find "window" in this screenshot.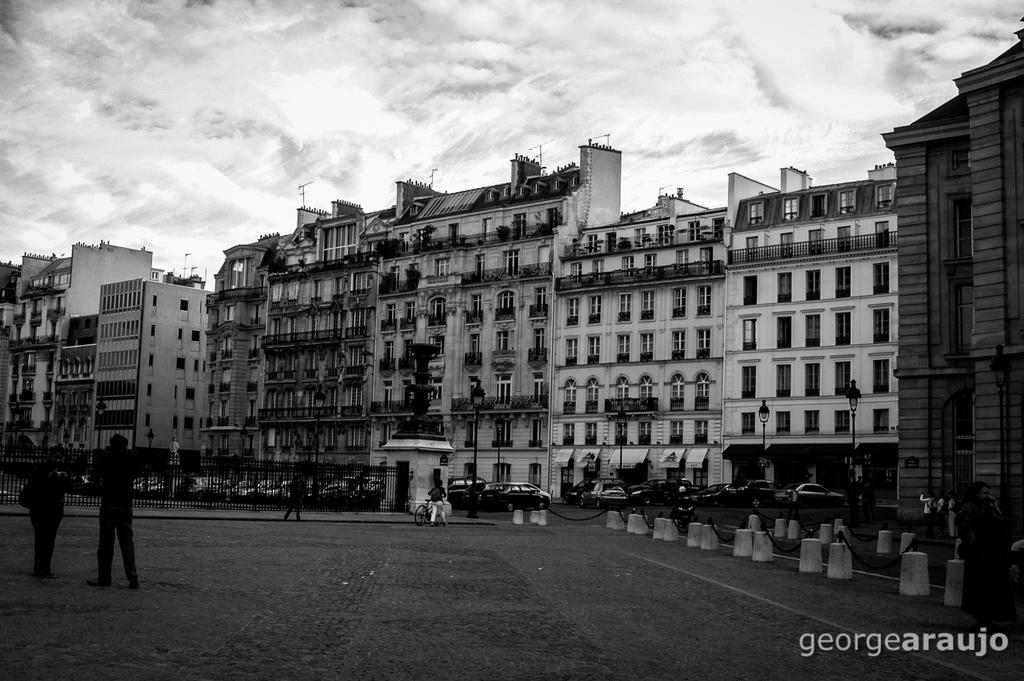
The bounding box for "window" is (180,298,190,311).
